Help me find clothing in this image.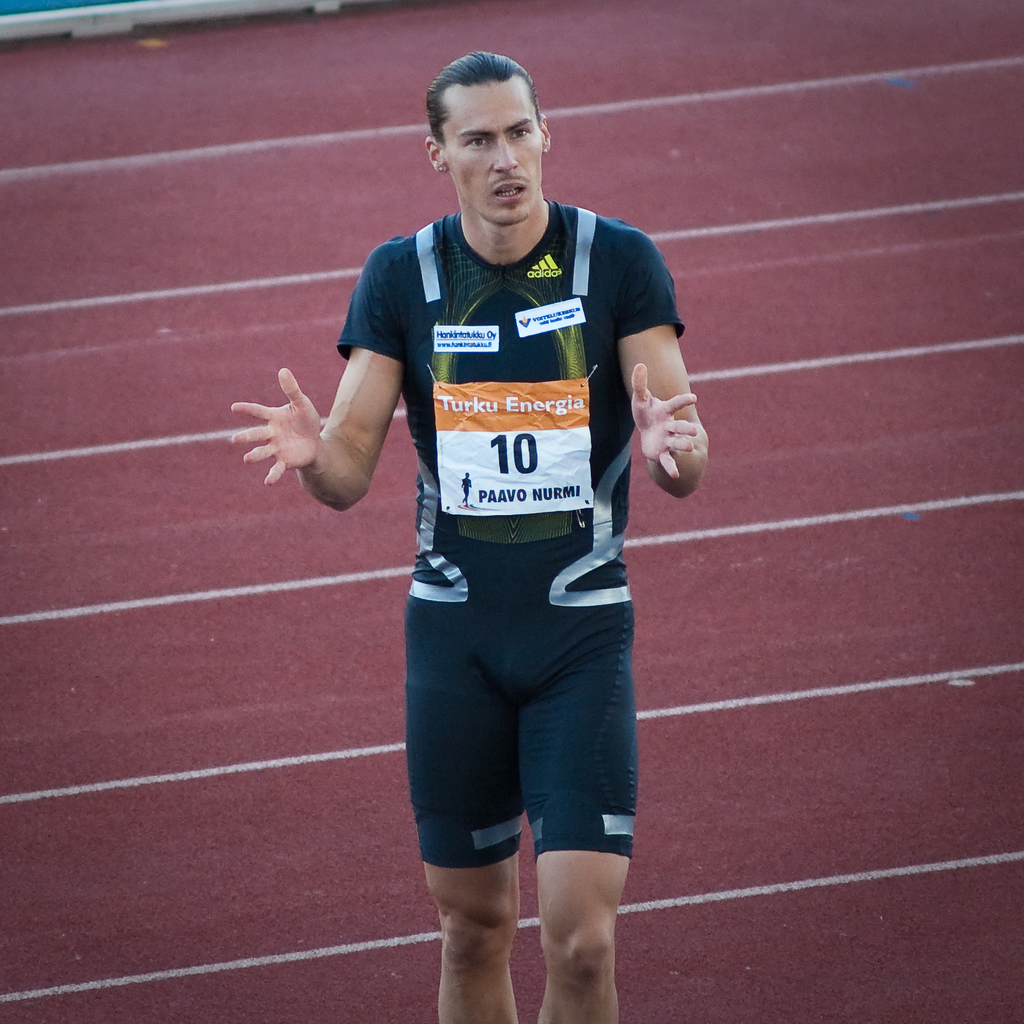
Found it: bbox=[350, 159, 668, 861].
